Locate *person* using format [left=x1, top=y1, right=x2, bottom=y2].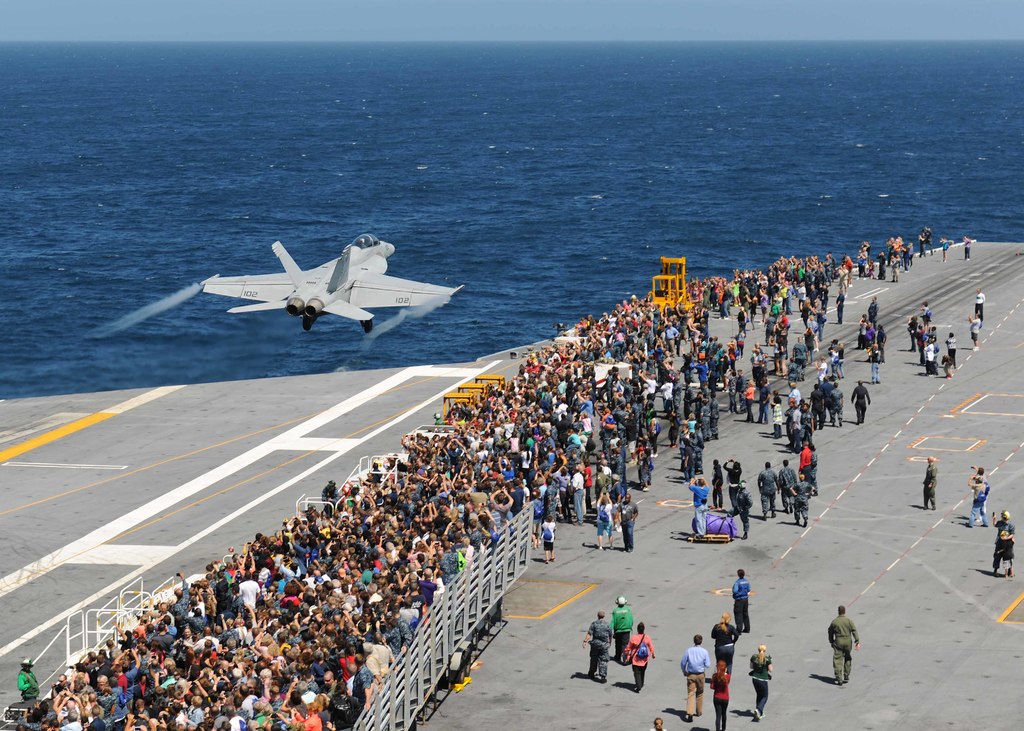
[left=852, top=239, right=910, bottom=284].
